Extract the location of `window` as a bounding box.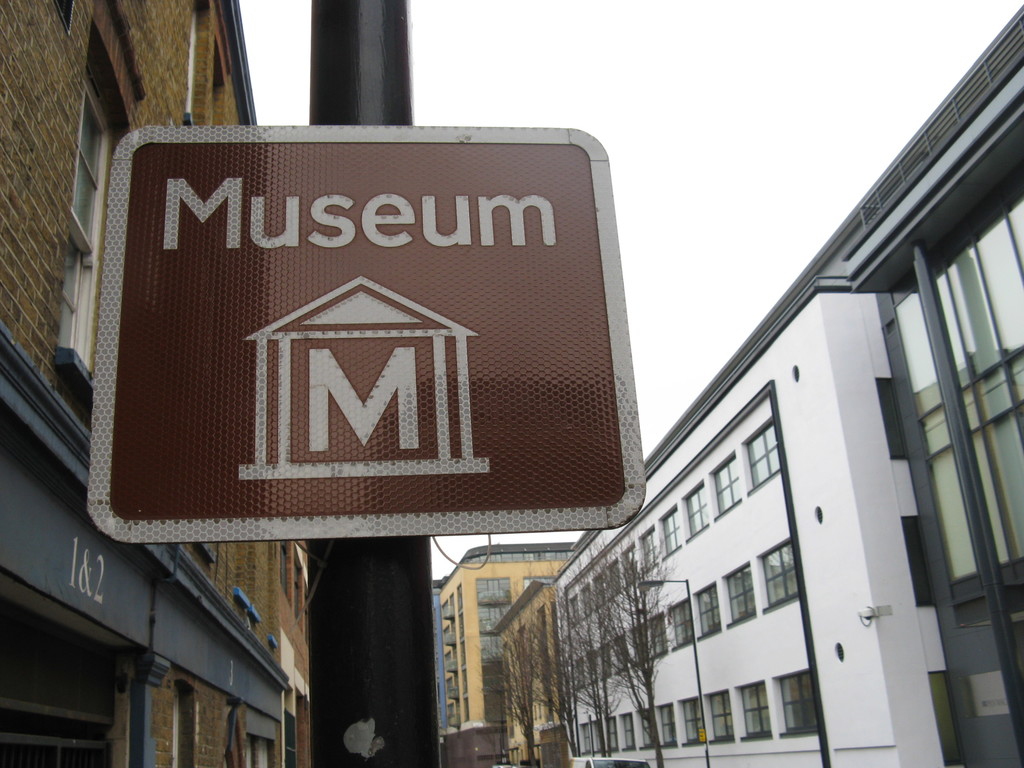
739:420:779:495.
